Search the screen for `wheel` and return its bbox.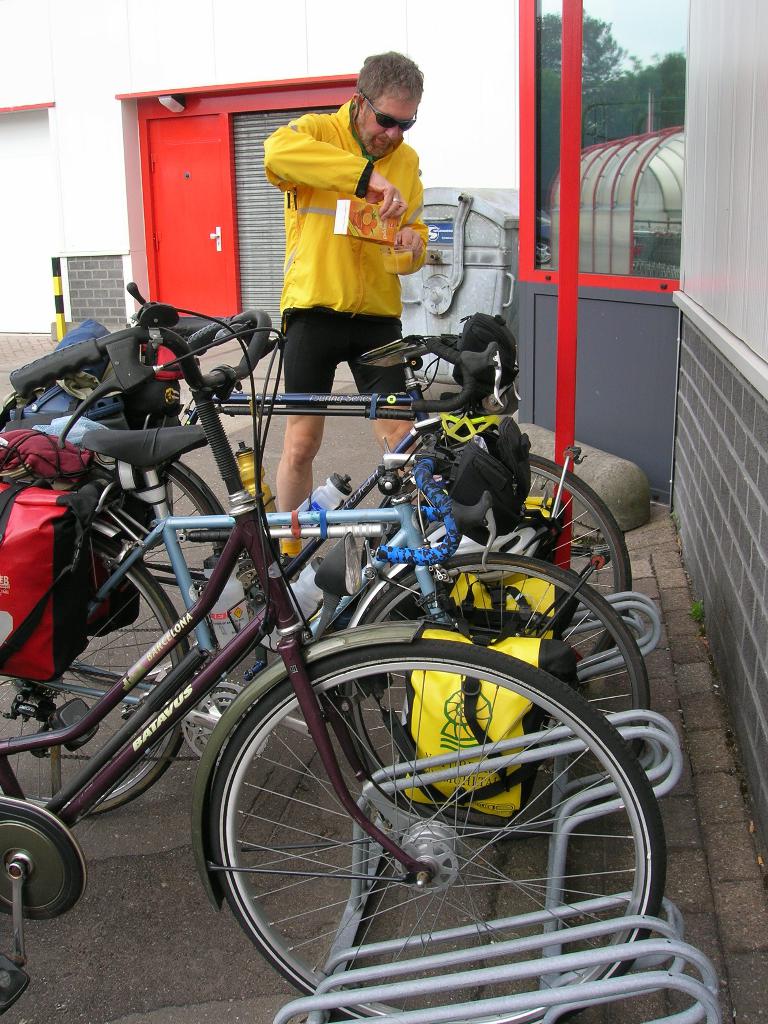
Found: bbox(79, 469, 225, 689).
